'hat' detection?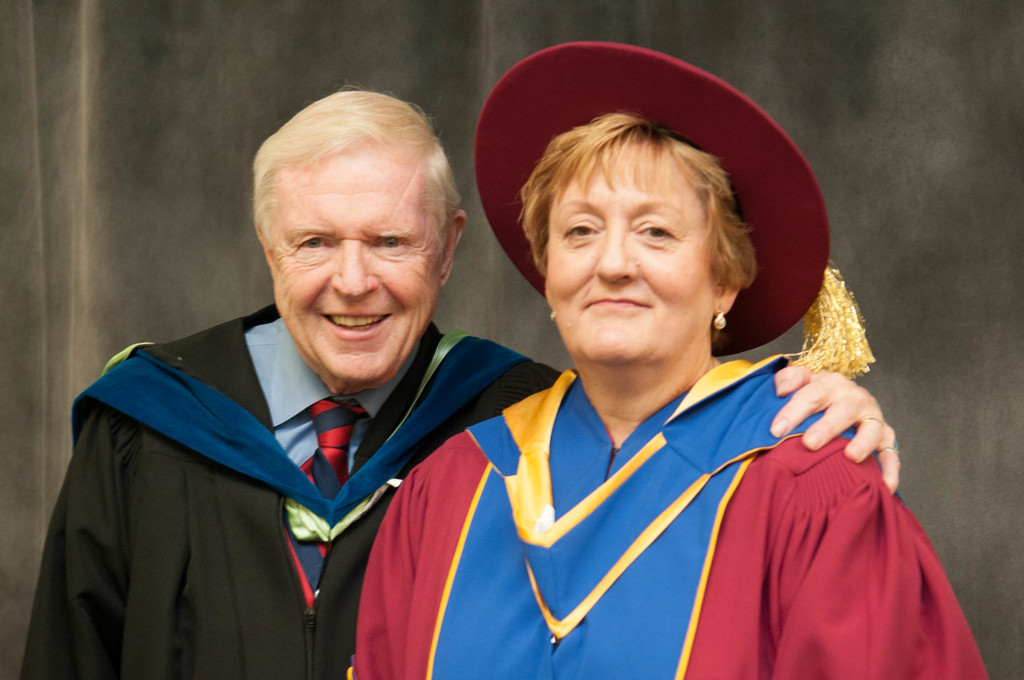
{"x1": 474, "y1": 39, "x2": 871, "y2": 371}
